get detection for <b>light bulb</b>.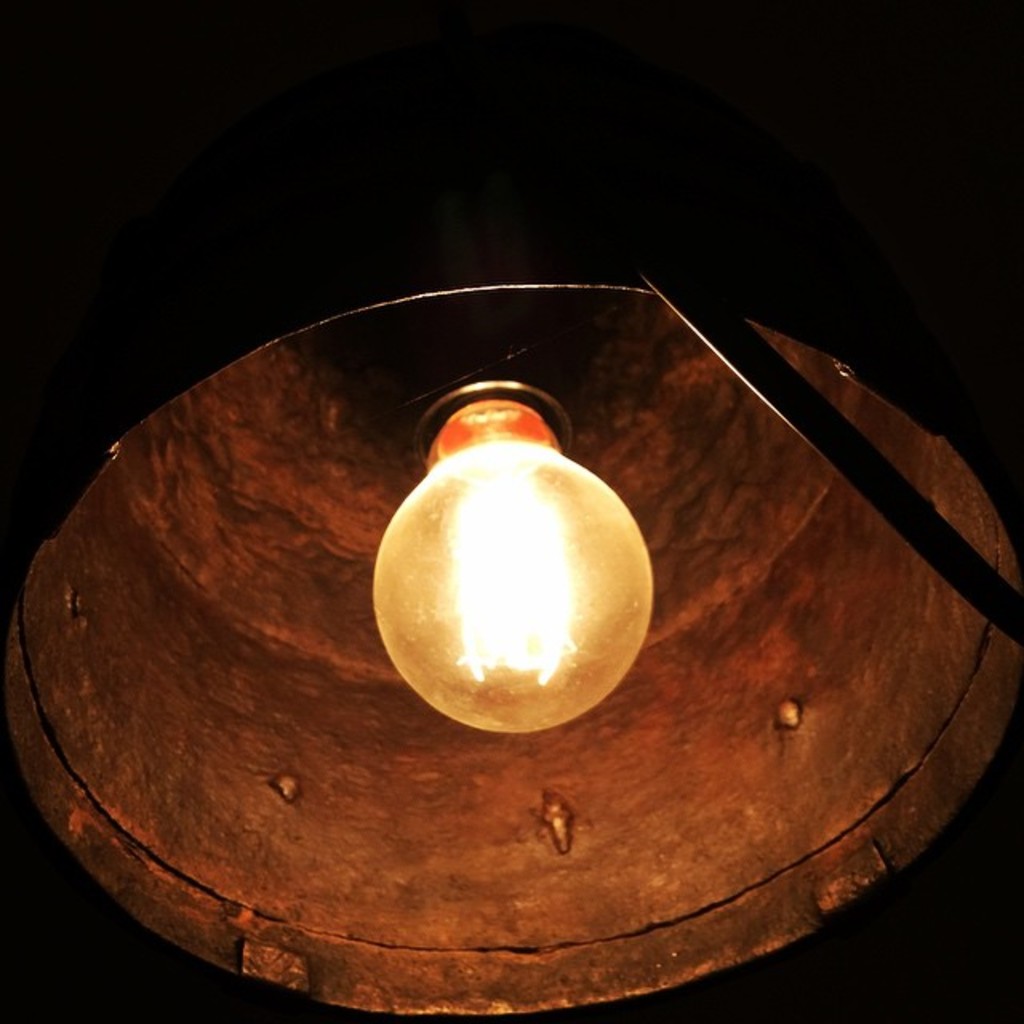
Detection: left=376, top=366, right=651, bottom=734.
